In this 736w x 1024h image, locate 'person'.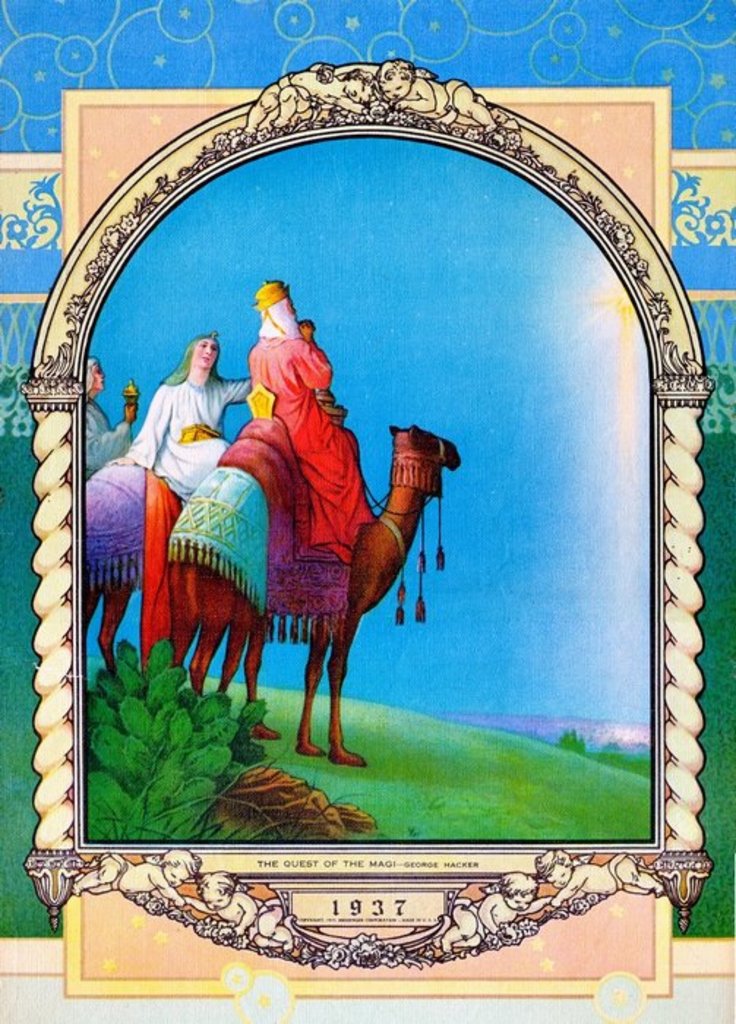
Bounding box: [544,841,663,904].
